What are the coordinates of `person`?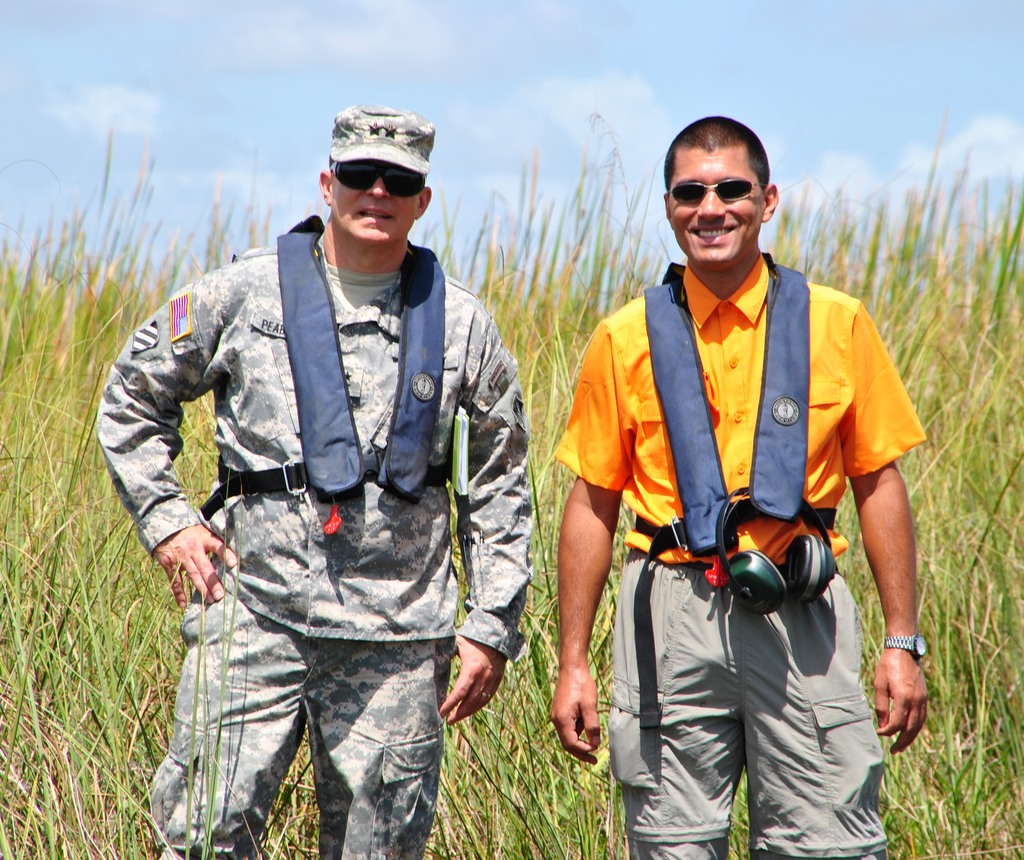
554 139 897 829.
